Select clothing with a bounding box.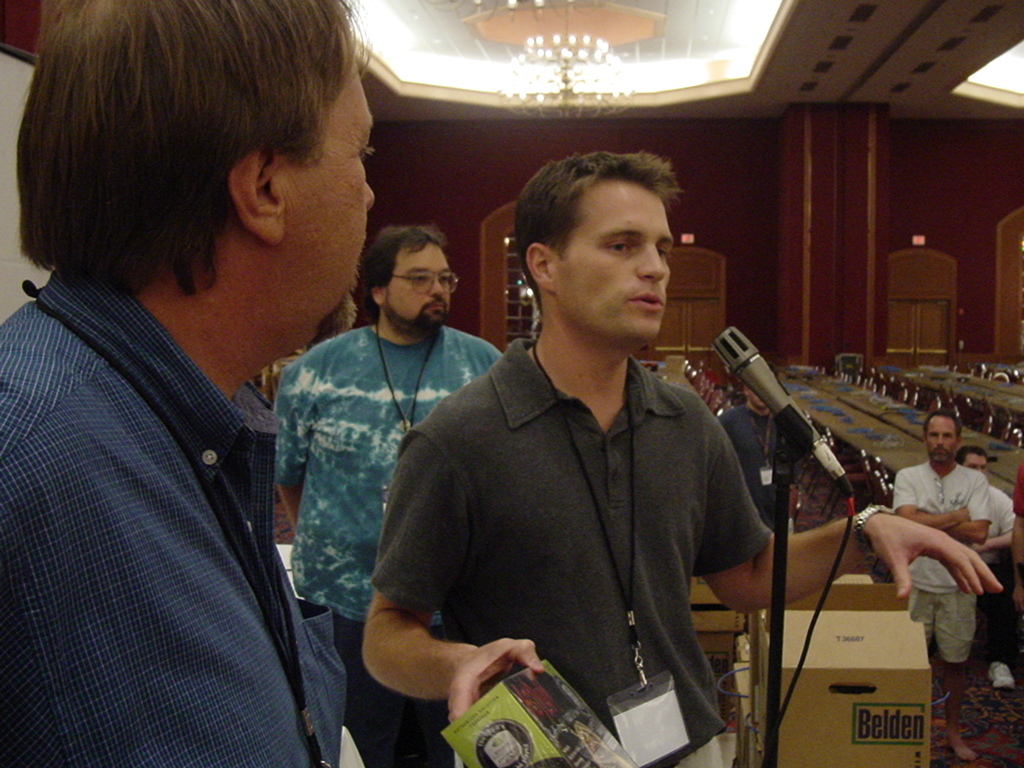
box=[716, 406, 798, 528].
